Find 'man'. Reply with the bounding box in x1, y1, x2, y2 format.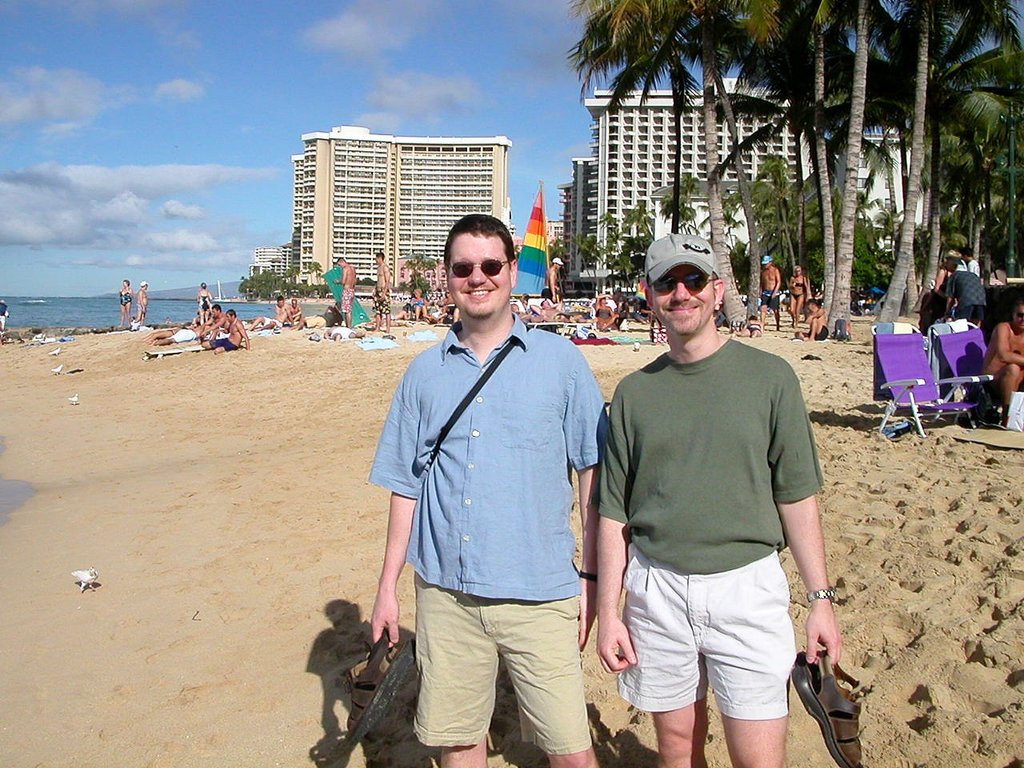
370, 212, 614, 767.
